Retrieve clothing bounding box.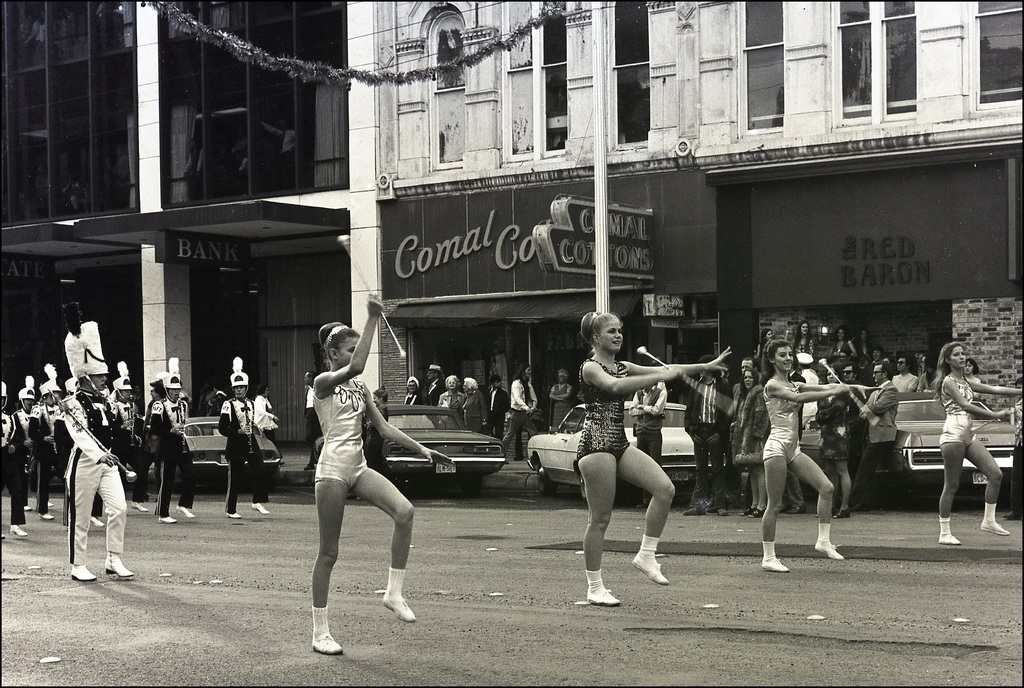
Bounding box: [12, 406, 36, 508].
